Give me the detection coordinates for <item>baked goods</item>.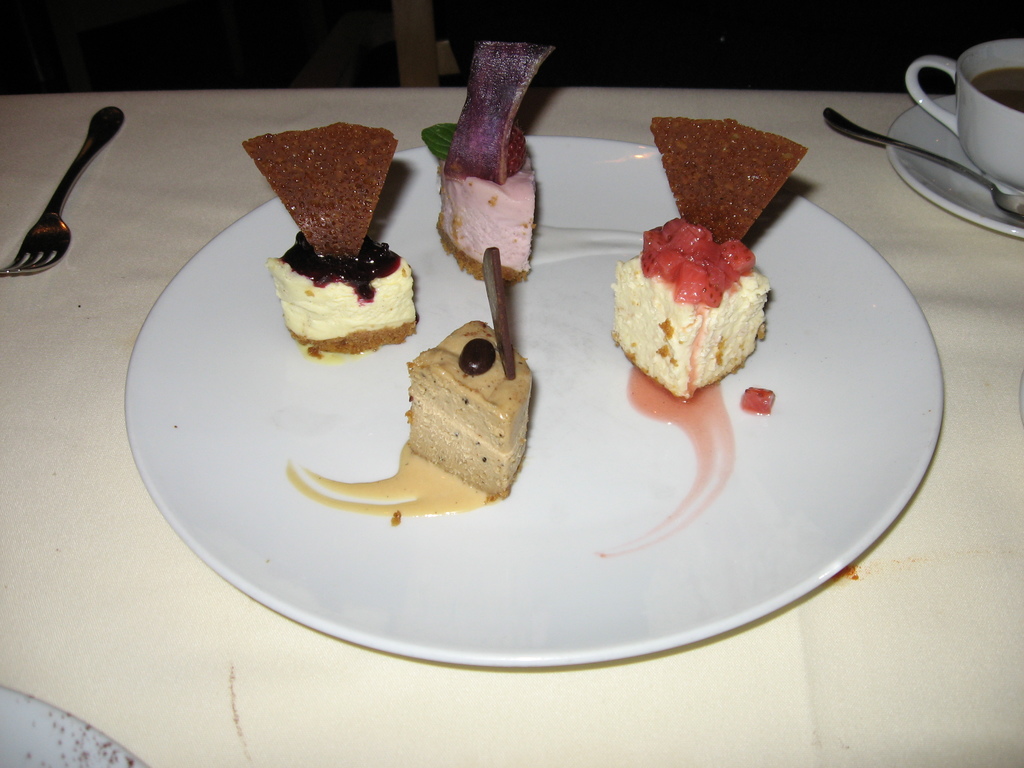
<box>600,202,801,401</box>.
